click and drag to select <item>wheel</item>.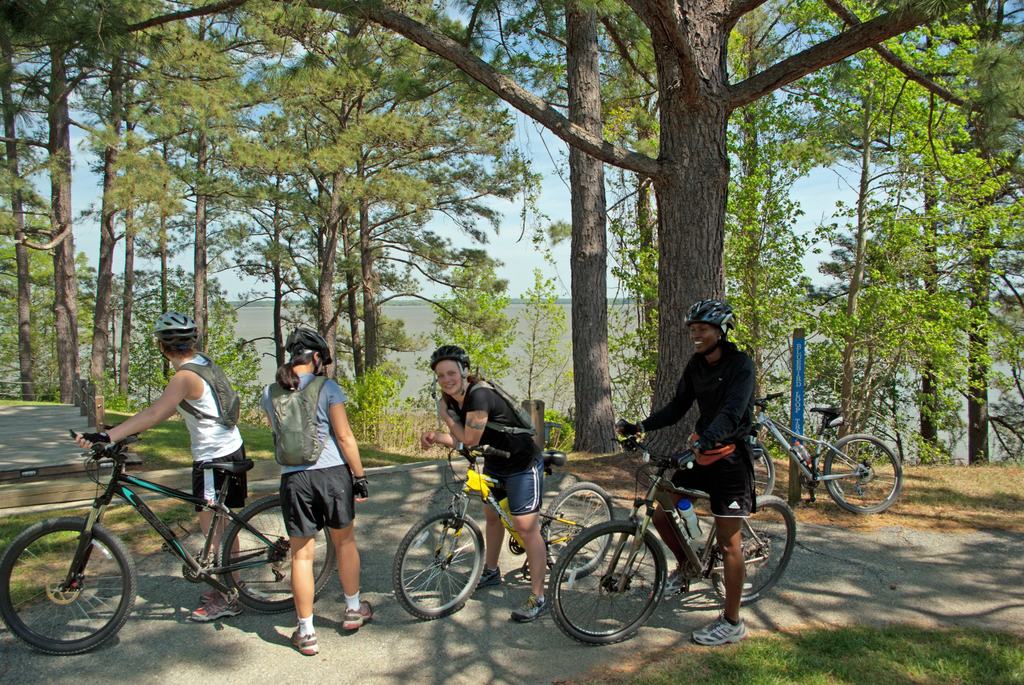
Selection: select_region(547, 520, 668, 647).
